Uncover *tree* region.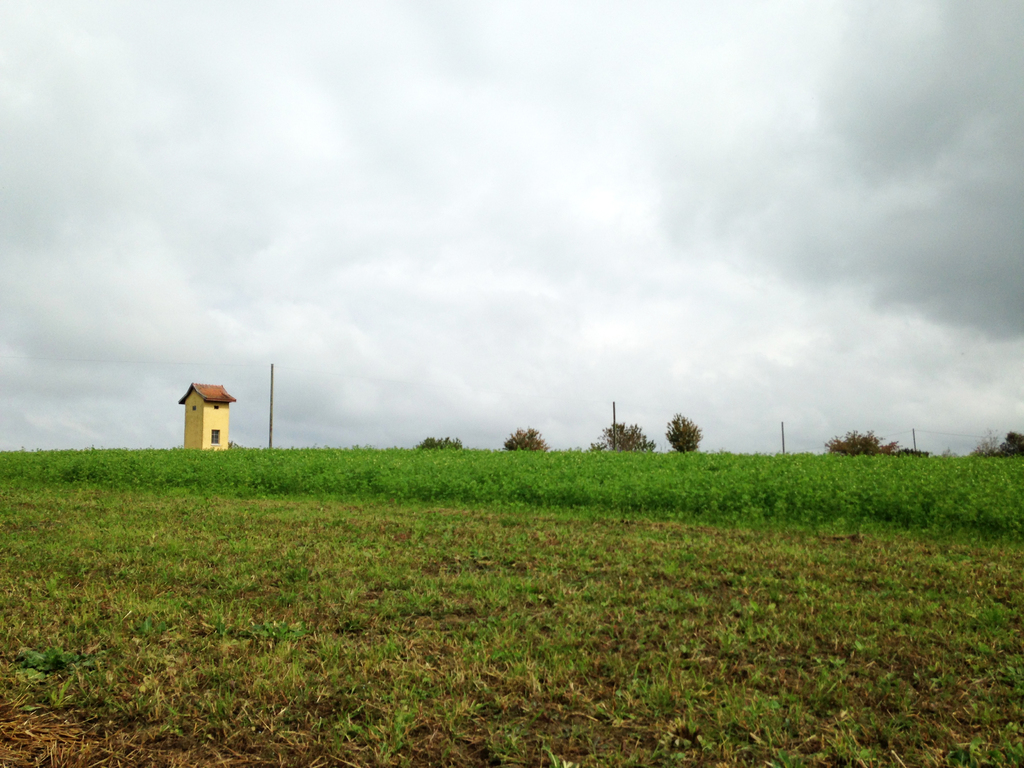
Uncovered: x1=965 y1=428 x2=1023 y2=456.
